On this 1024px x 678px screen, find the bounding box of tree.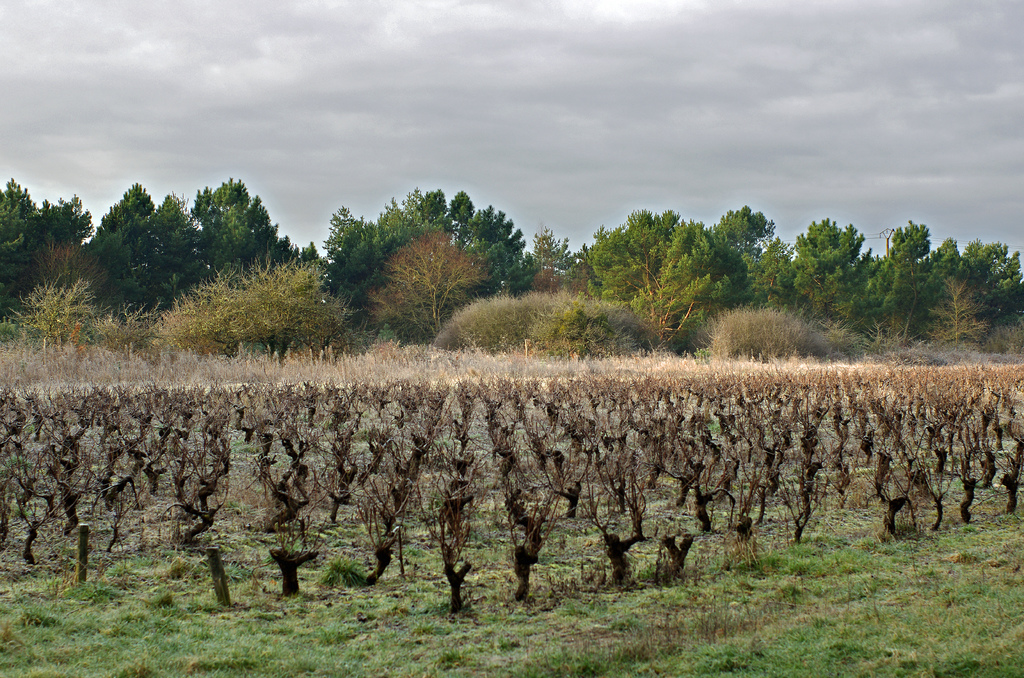
Bounding box: box=[298, 239, 320, 270].
